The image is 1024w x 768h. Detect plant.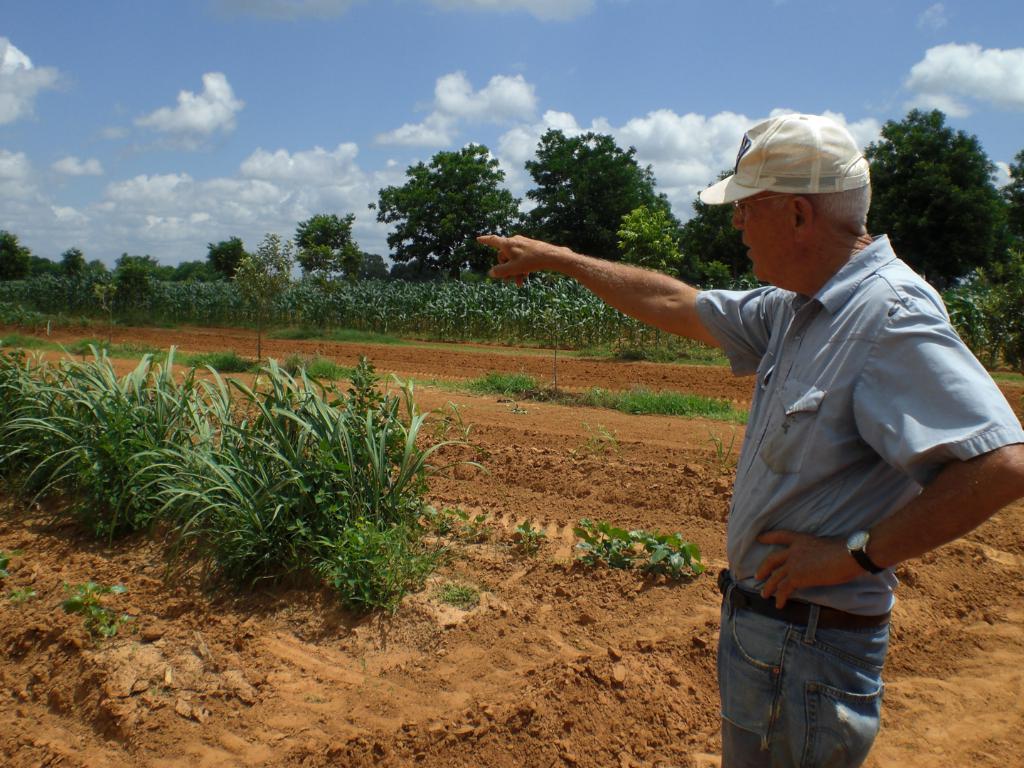
Detection: x1=102, y1=343, x2=495, y2=612.
